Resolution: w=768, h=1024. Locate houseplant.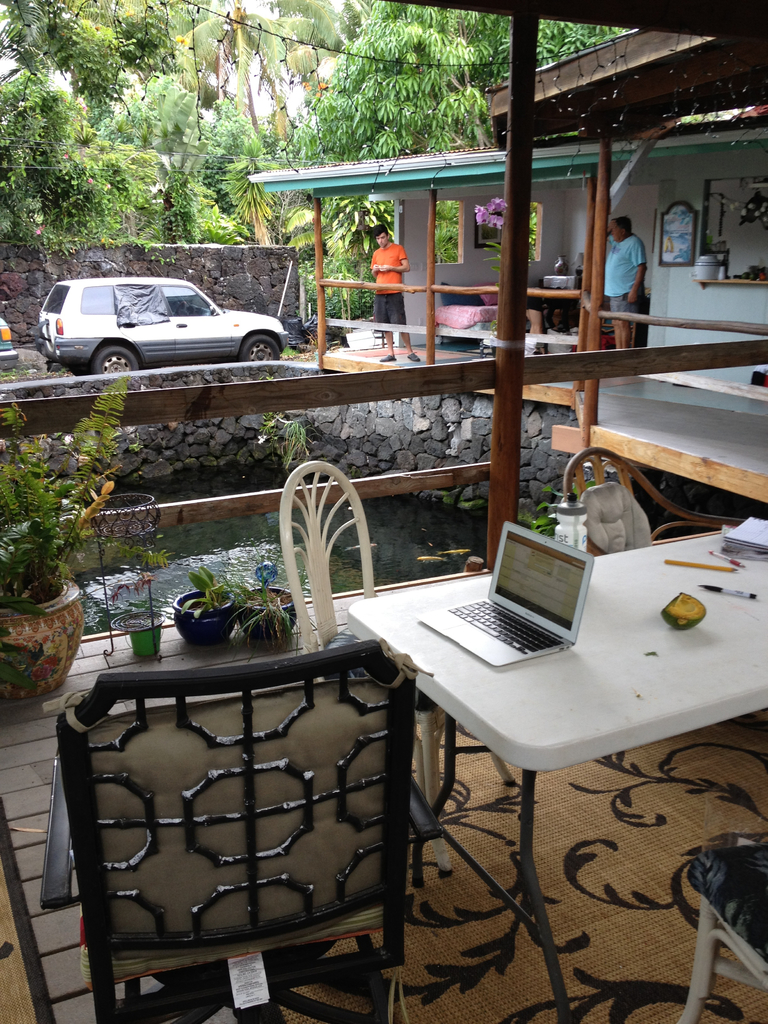
box(219, 562, 301, 643).
